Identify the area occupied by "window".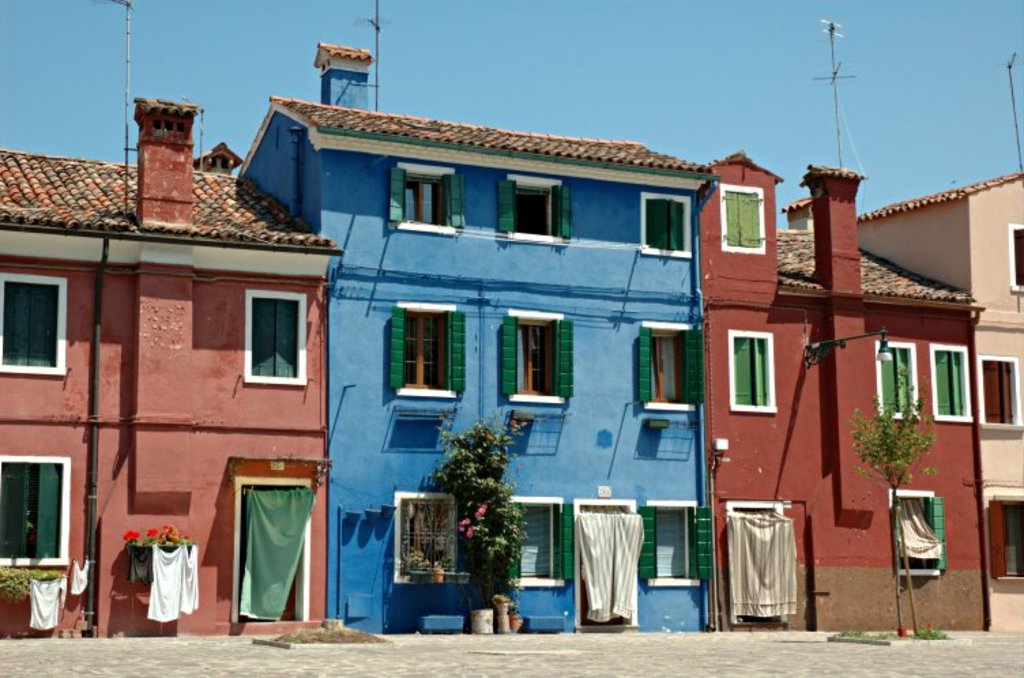
Area: 0,274,60,373.
